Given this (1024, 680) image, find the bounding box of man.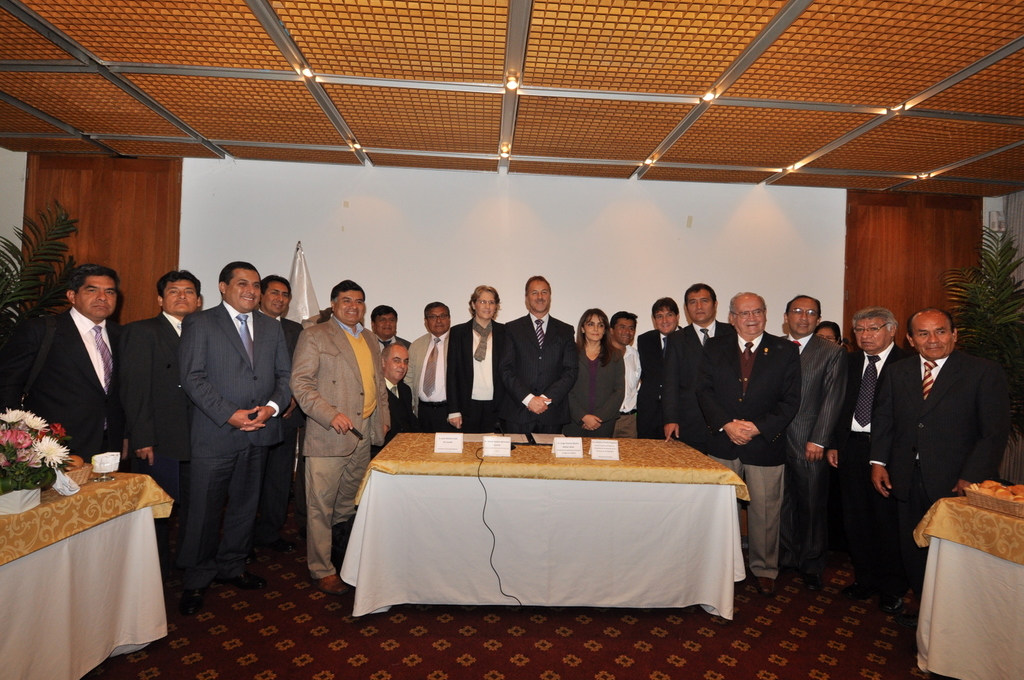
[x1=120, y1=271, x2=202, y2=583].
